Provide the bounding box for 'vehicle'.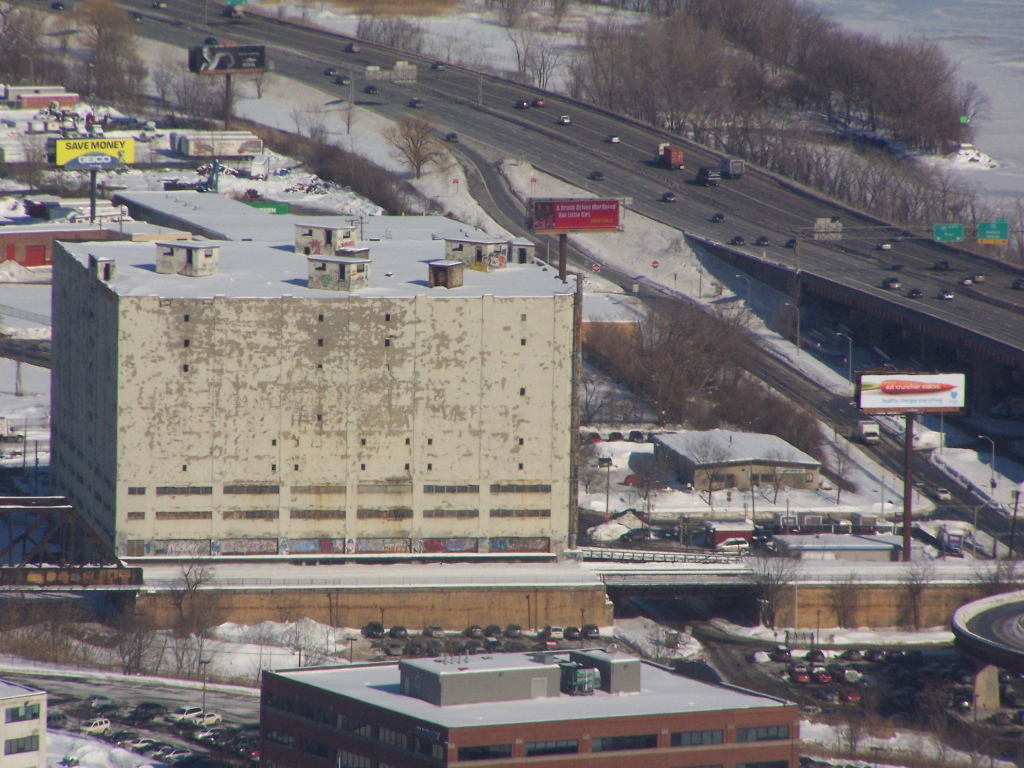
[166, 709, 204, 725].
